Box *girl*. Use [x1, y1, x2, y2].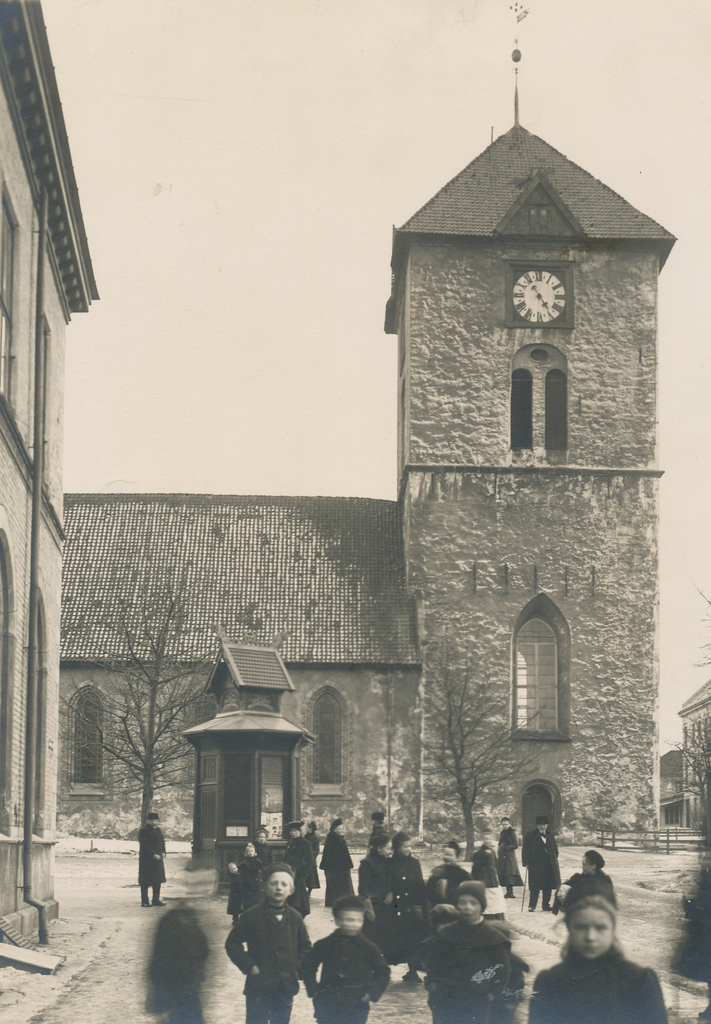
[240, 846, 264, 909].
